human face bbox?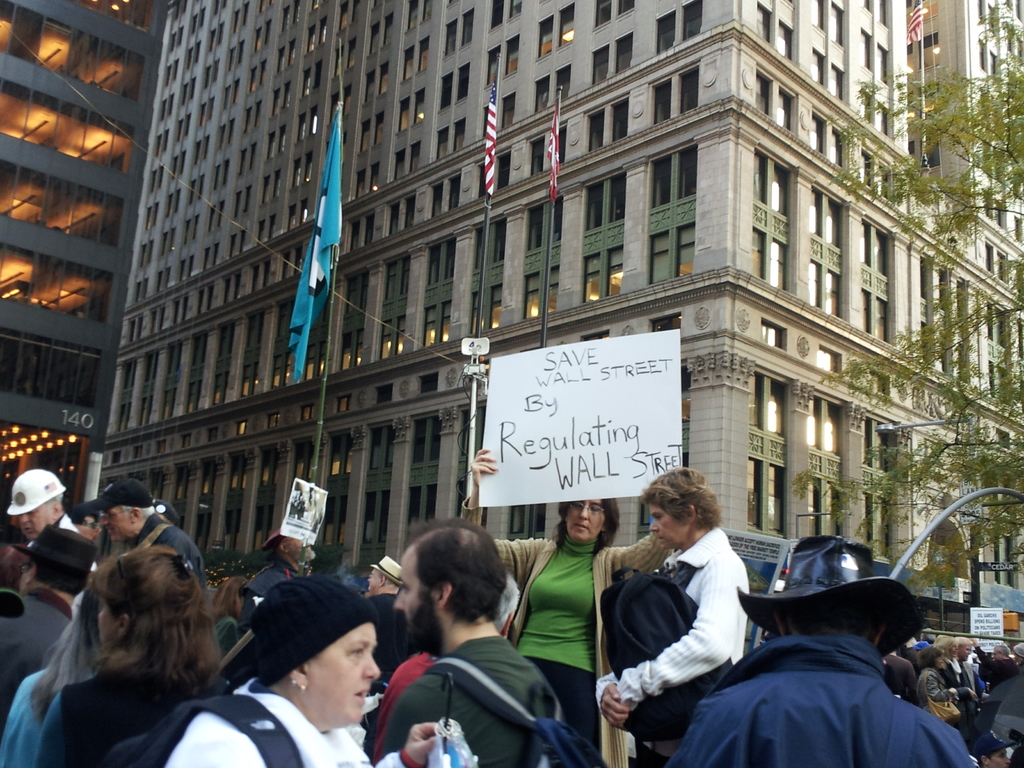
bbox=[646, 504, 687, 551]
